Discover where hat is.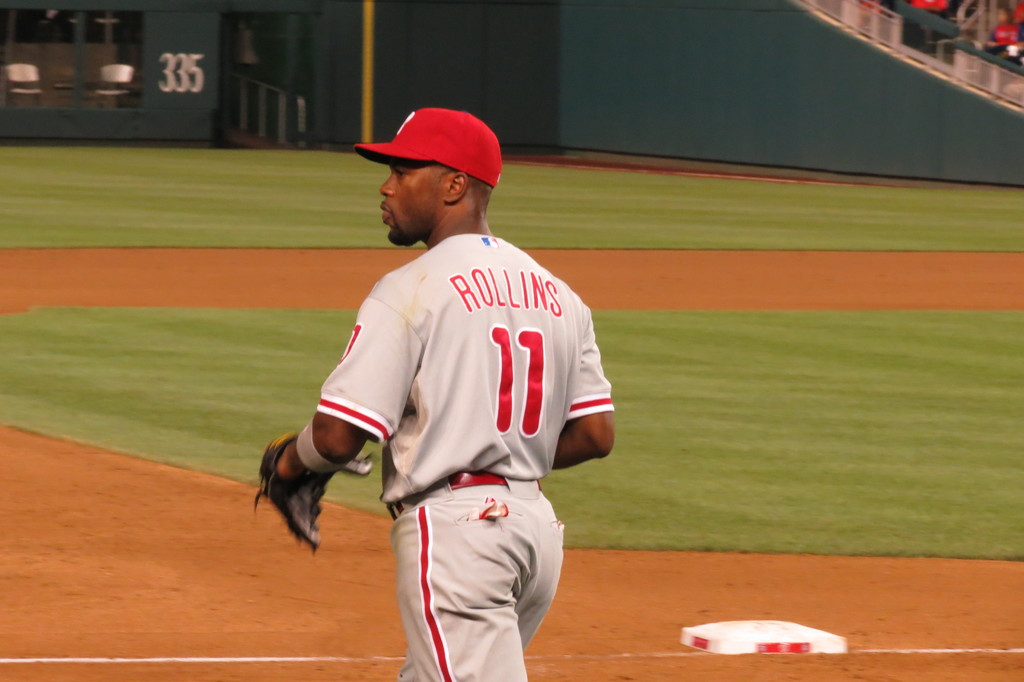
Discovered at BBox(354, 103, 501, 188).
